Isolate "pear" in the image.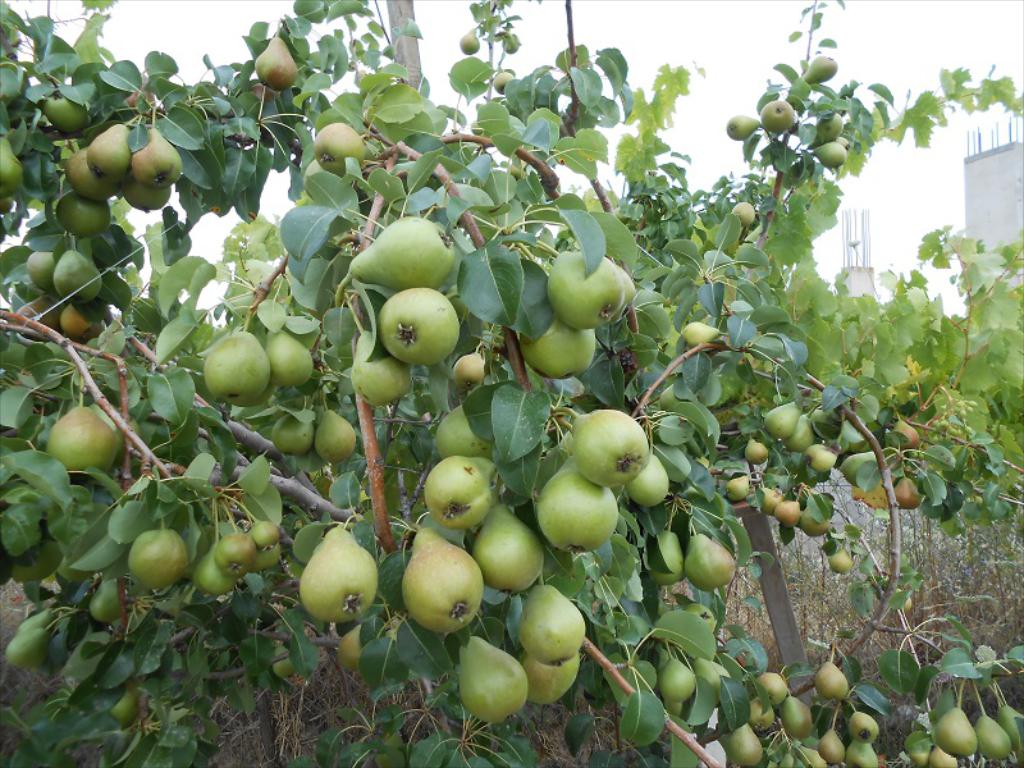
Isolated region: region(12, 608, 51, 635).
